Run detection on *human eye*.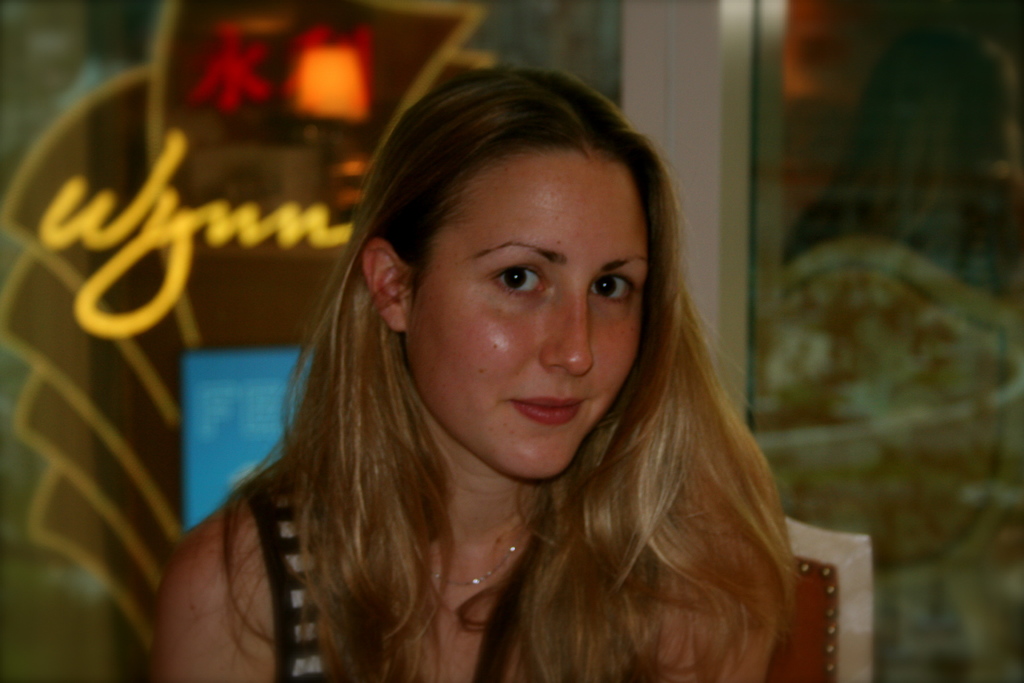
Result: [left=588, top=274, right=639, bottom=303].
